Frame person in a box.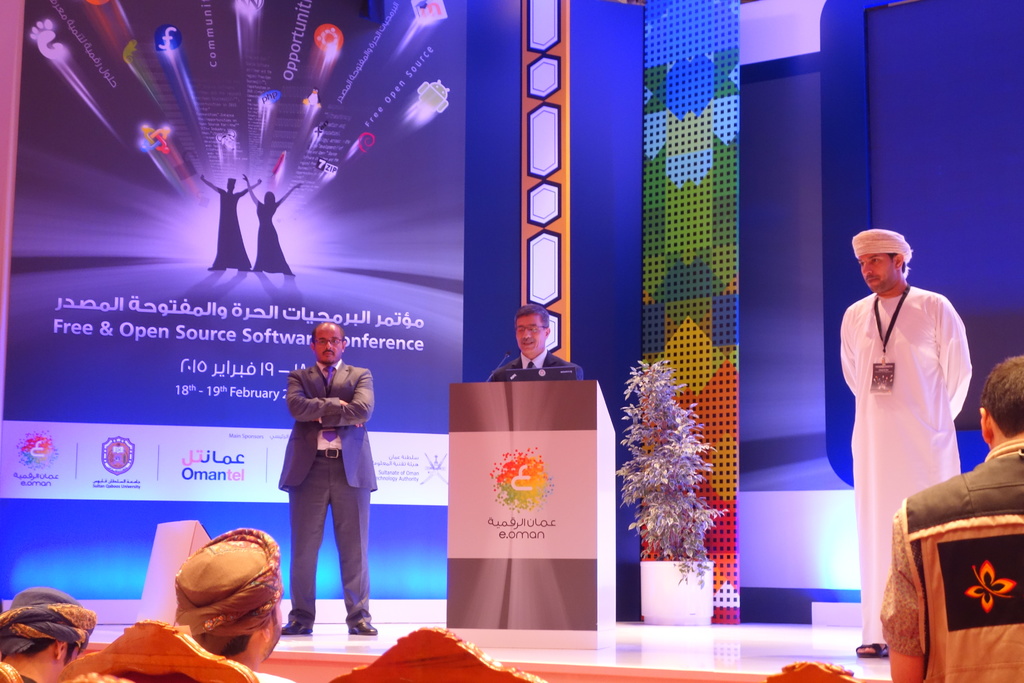
x1=883 y1=361 x2=1018 y2=682.
